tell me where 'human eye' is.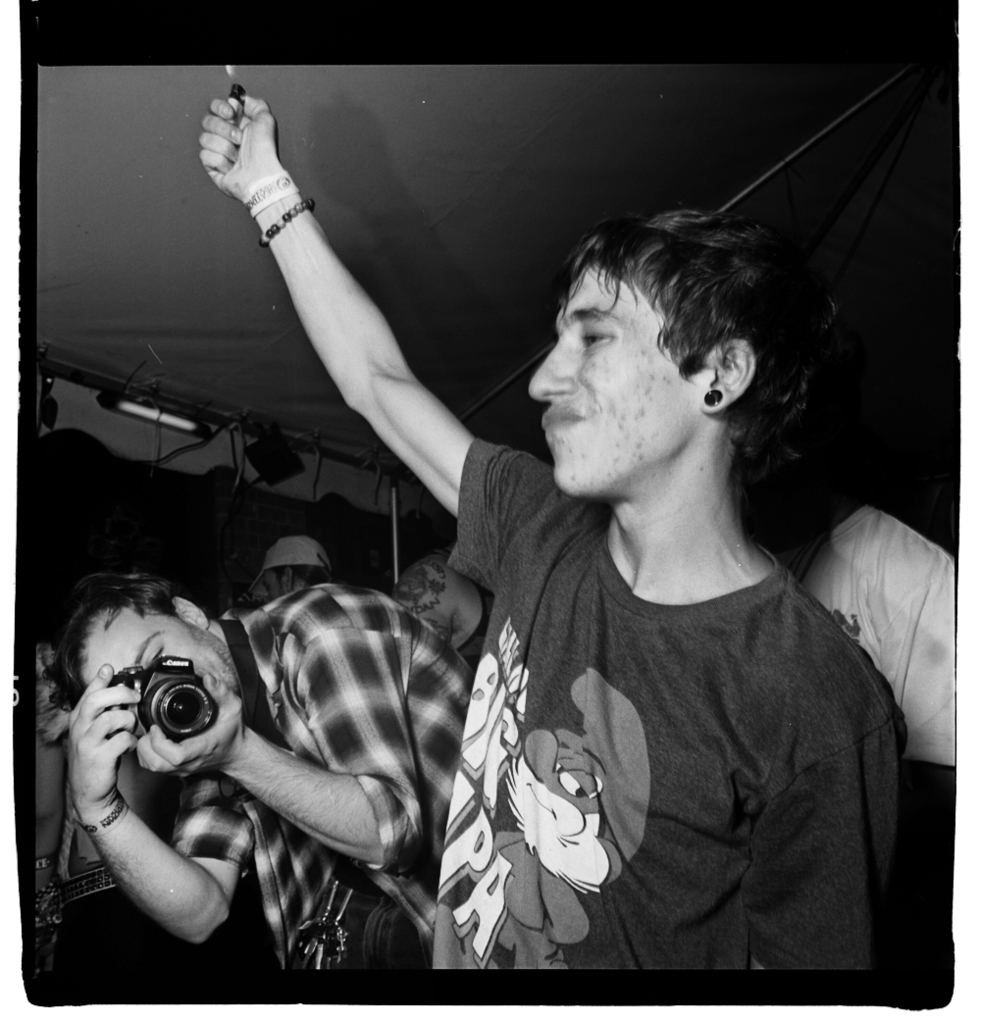
'human eye' is at l=575, t=317, r=620, b=355.
